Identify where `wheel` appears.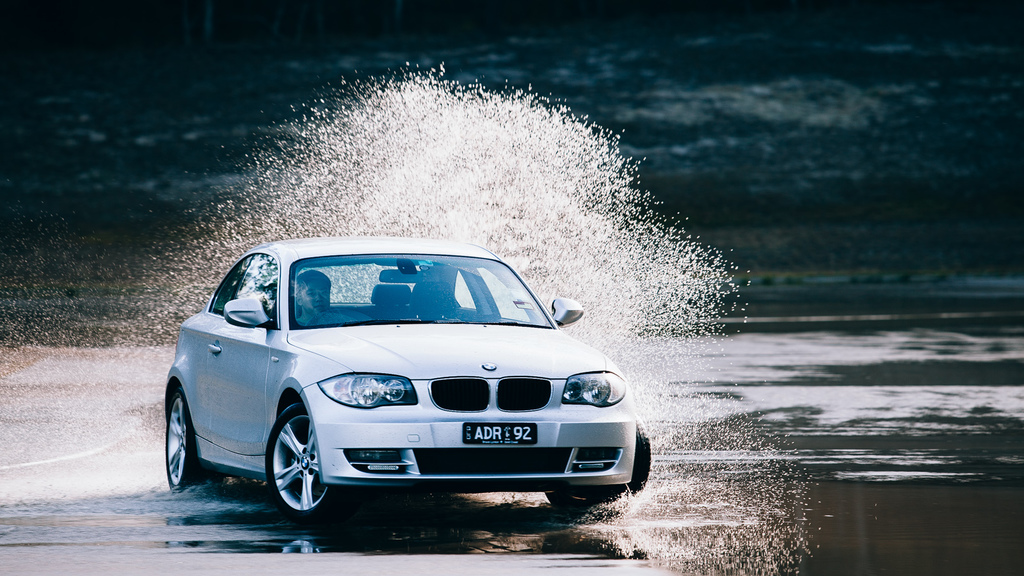
Appears at locate(262, 408, 319, 515).
